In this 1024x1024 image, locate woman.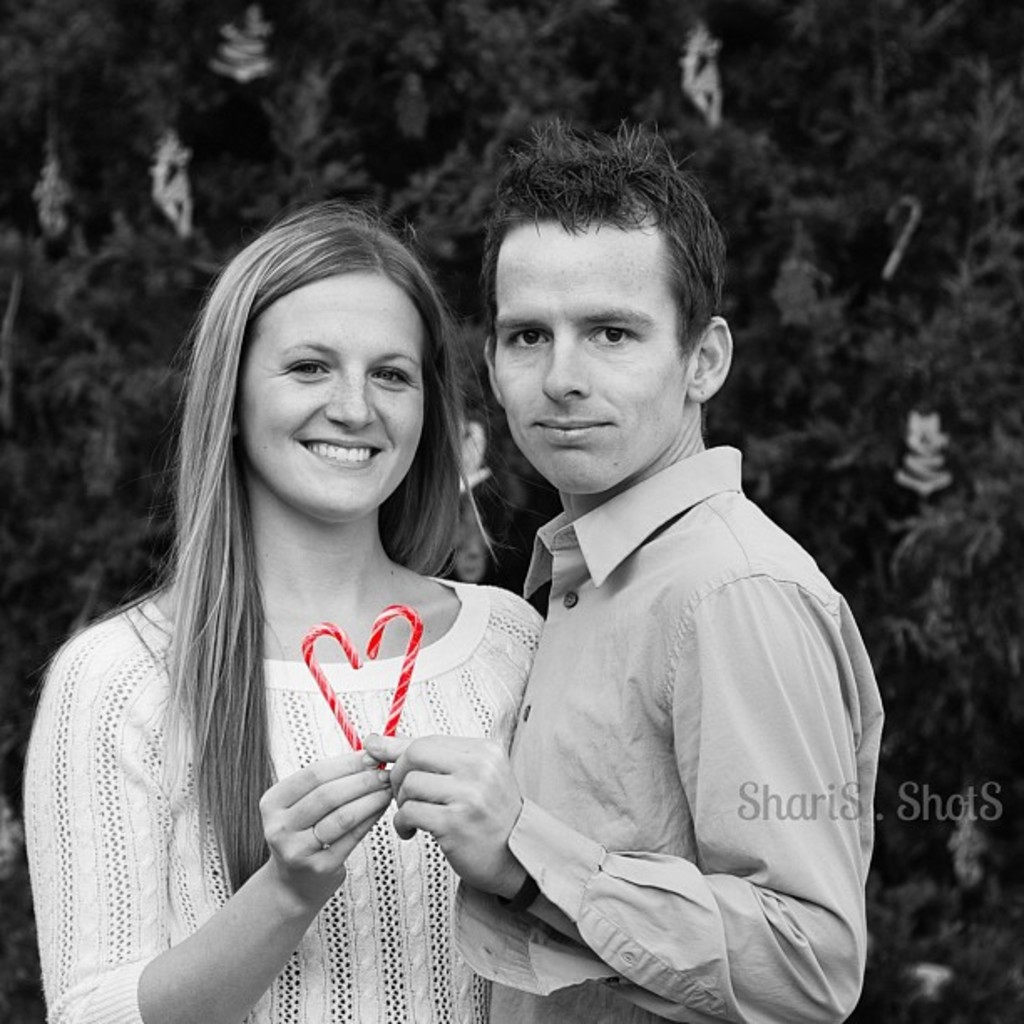
Bounding box: left=30, top=192, right=549, bottom=1023.
